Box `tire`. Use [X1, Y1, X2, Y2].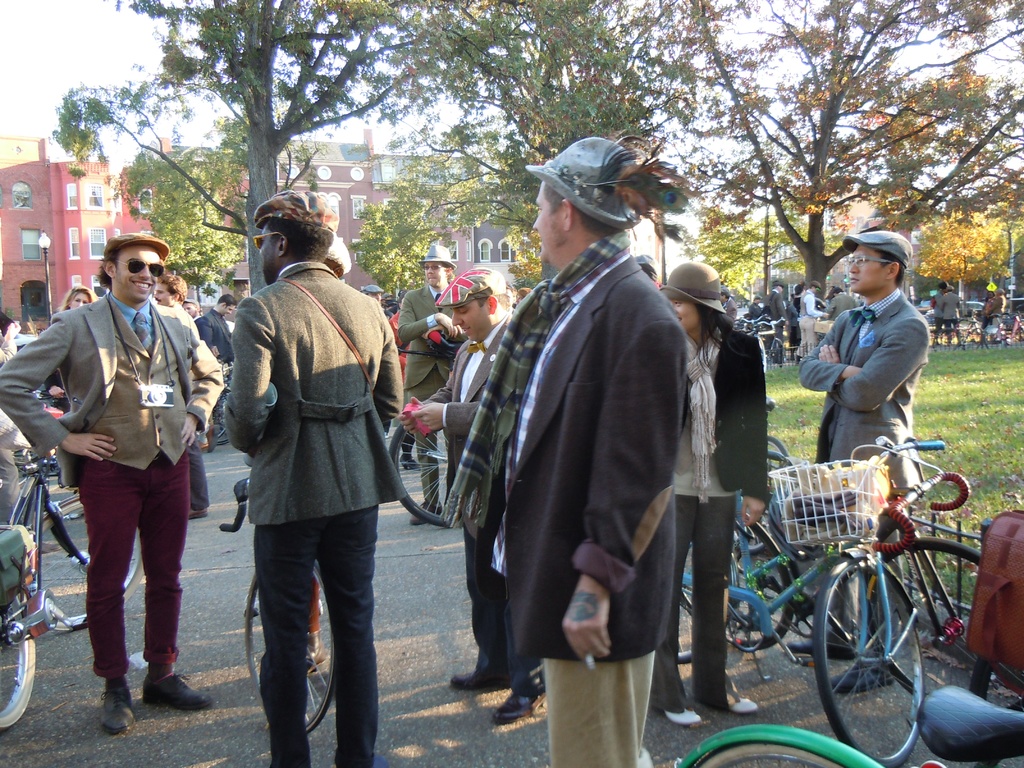
[205, 380, 234, 450].
